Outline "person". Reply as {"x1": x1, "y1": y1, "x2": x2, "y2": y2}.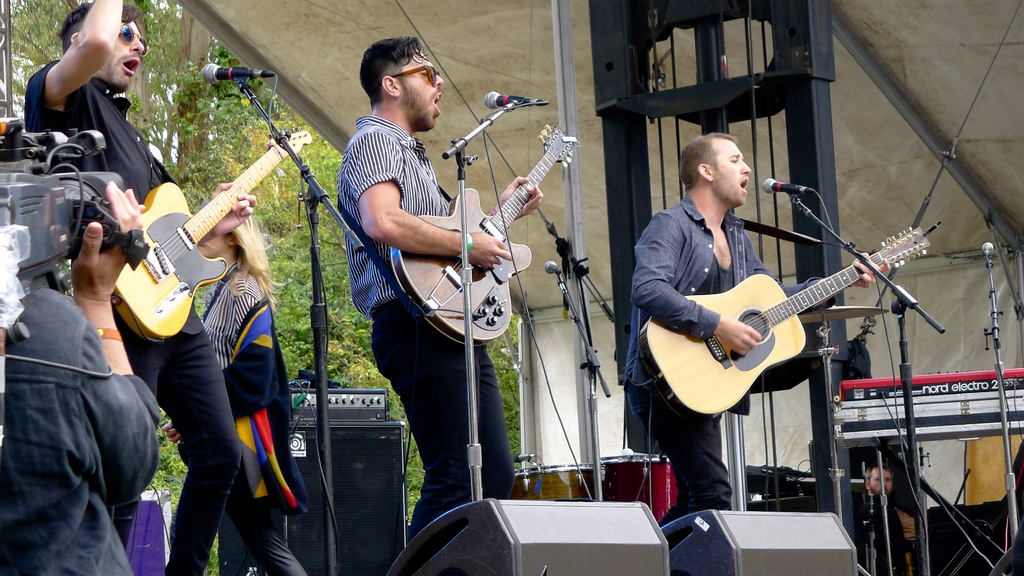
{"x1": 22, "y1": 0, "x2": 244, "y2": 575}.
